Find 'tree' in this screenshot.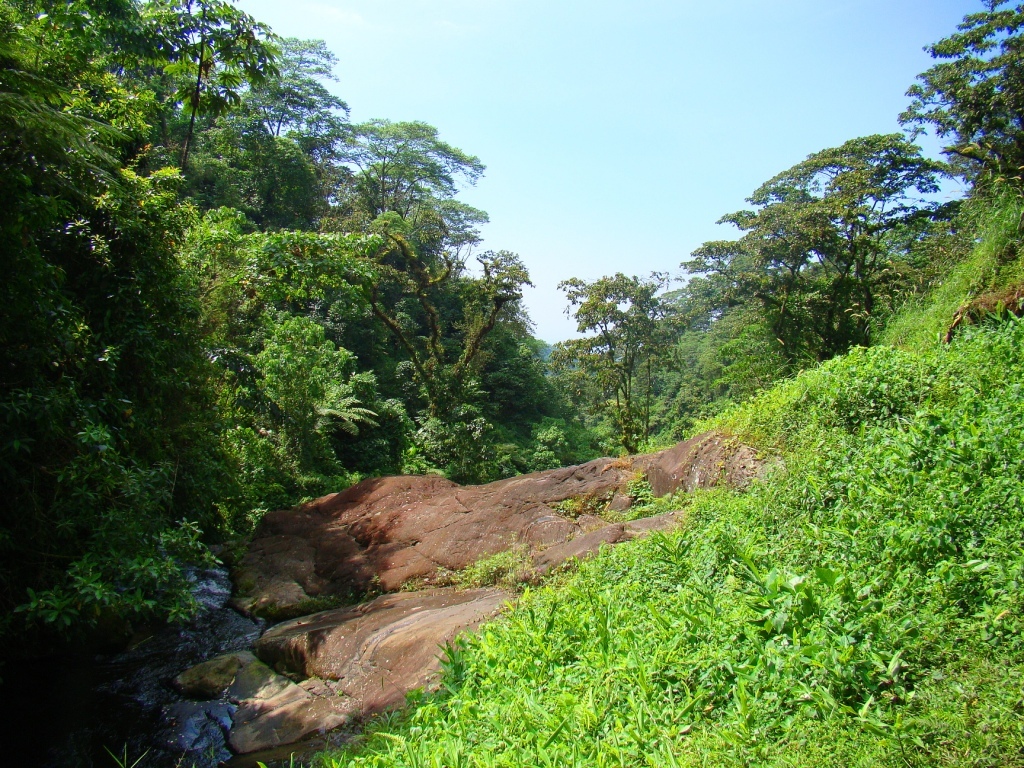
The bounding box for 'tree' is [542,268,687,459].
